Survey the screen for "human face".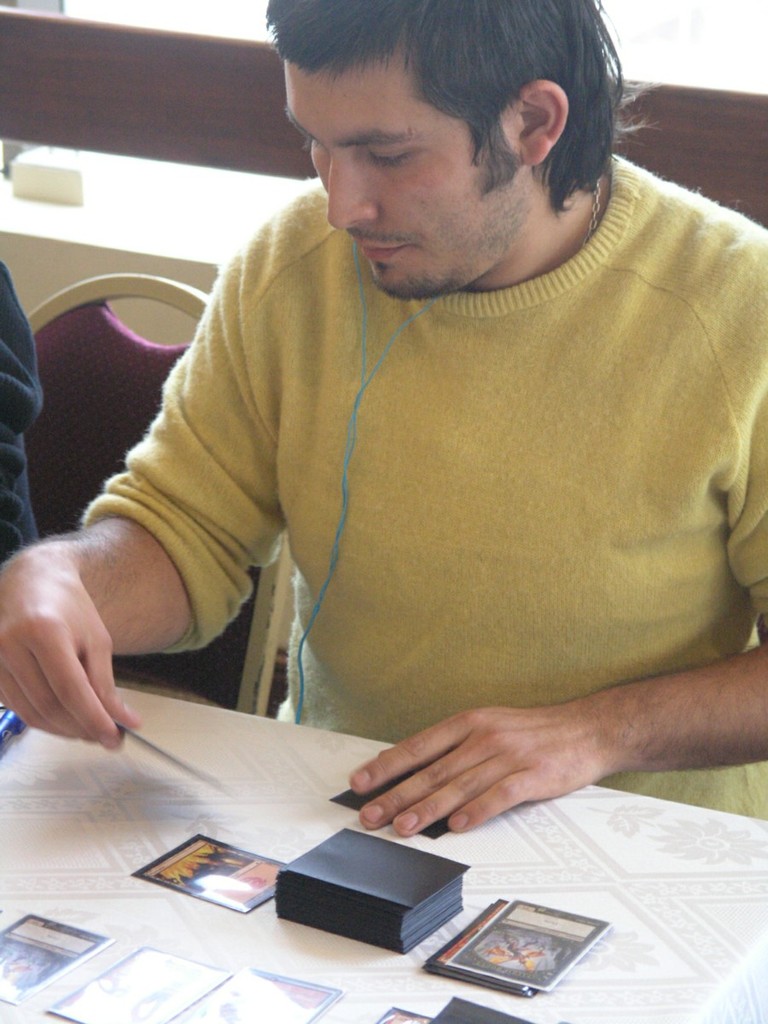
Survey found: x1=287 y1=50 x2=527 y2=297.
